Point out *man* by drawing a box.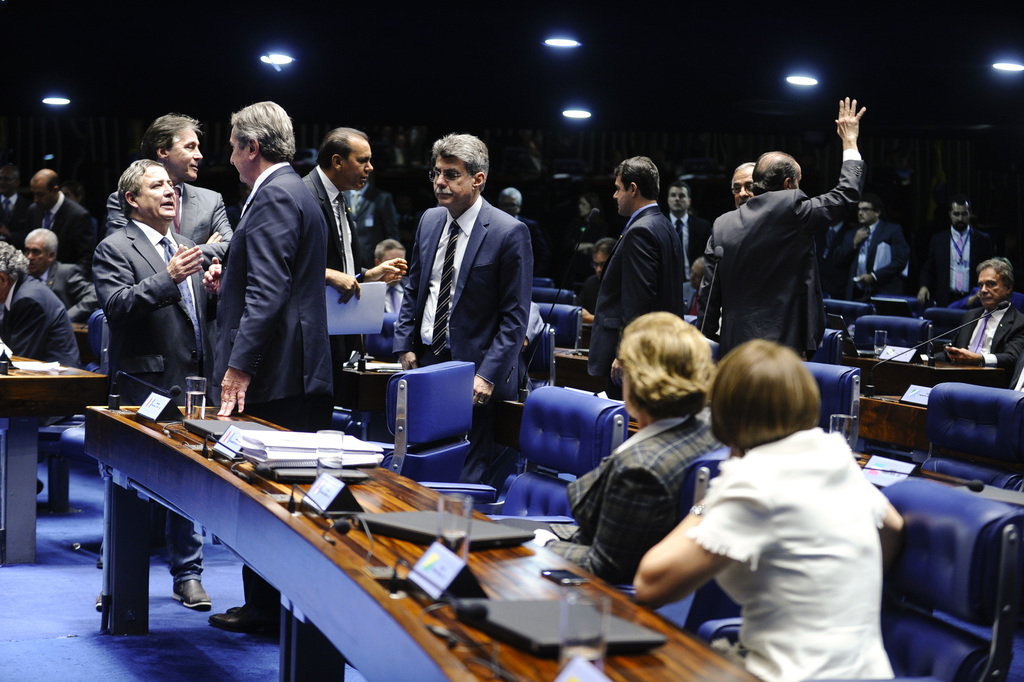
l=29, t=231, r=99, b=320.
